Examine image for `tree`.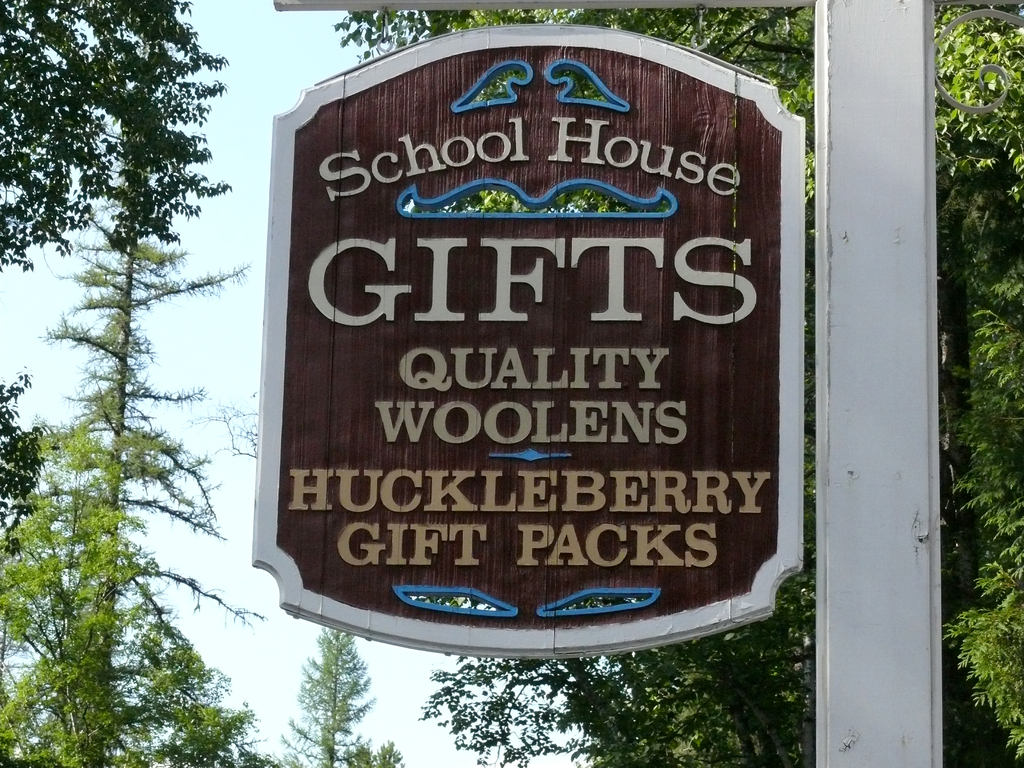
Examination result: 20,41,243,767.
